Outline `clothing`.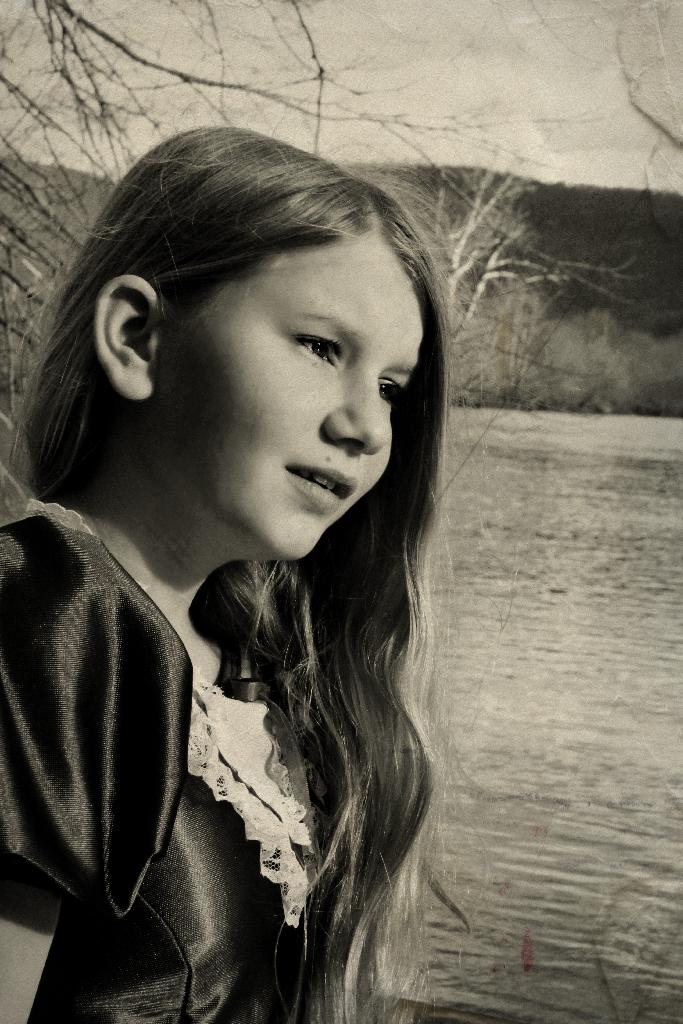
Outline: [x1=3, y1=491, x2=415, y2=1023].
